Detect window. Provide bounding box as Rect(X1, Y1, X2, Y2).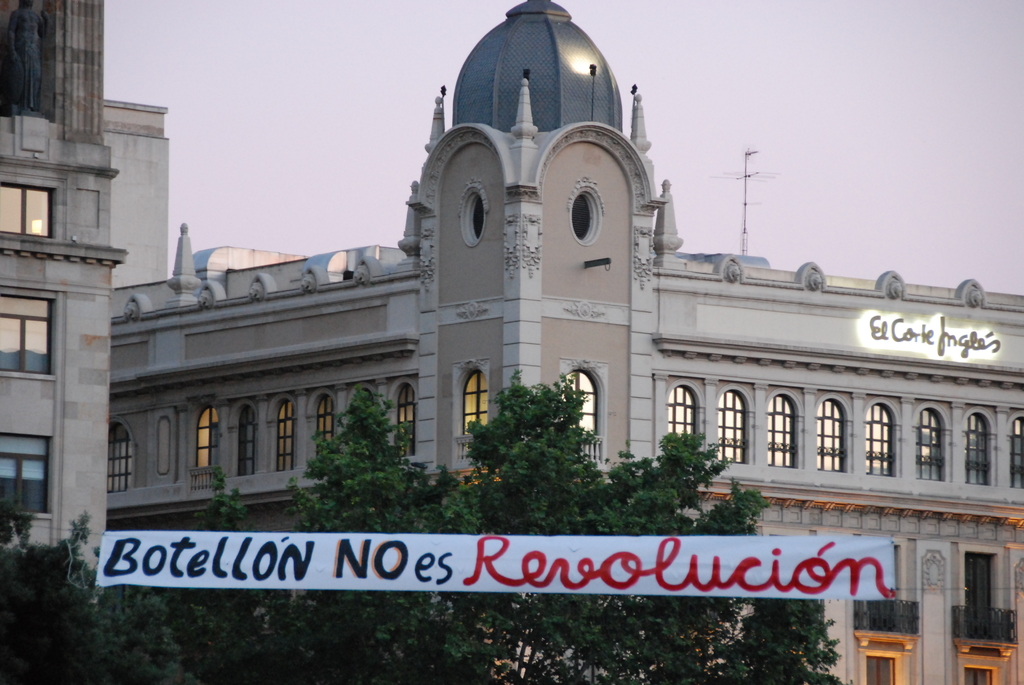
Rect(0, 287, 56, 387).
